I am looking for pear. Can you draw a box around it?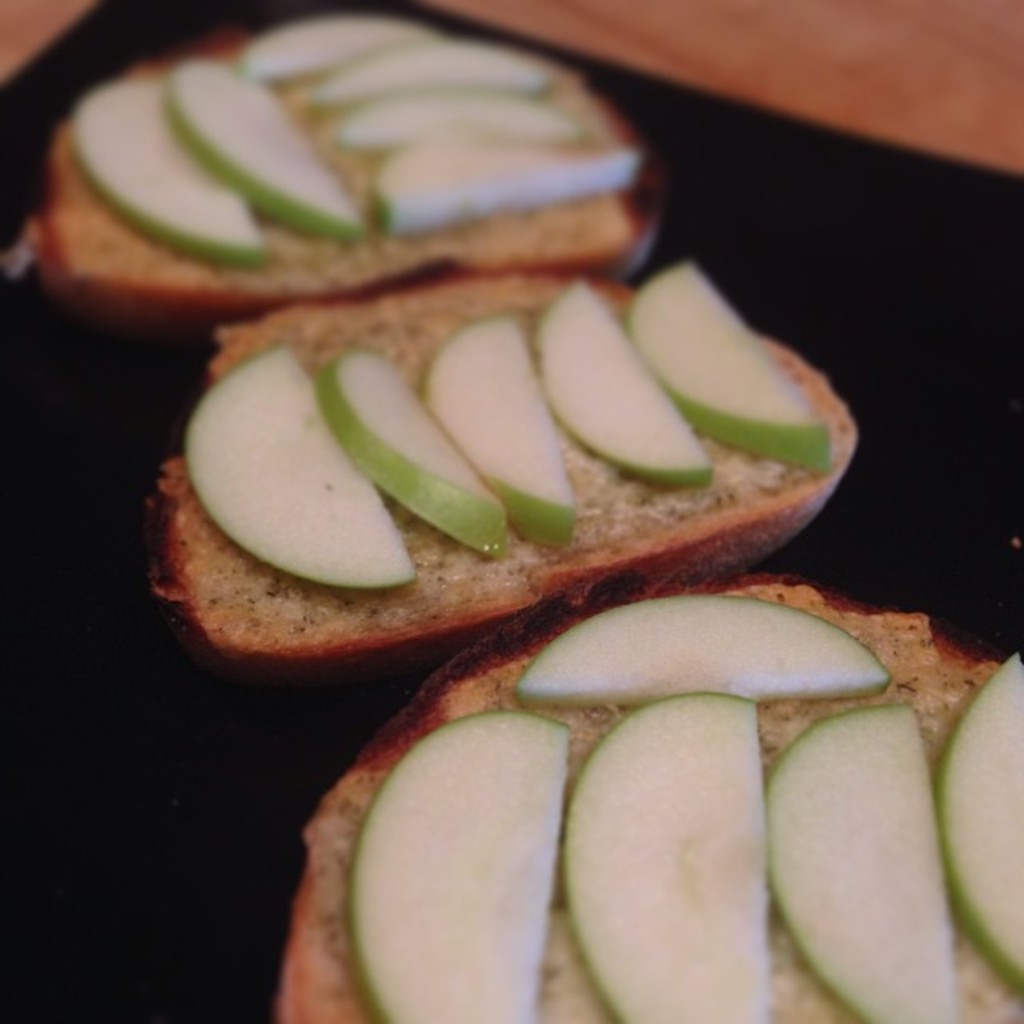
Sure, the bounding box is bbox(323, 354, 510, 568).
